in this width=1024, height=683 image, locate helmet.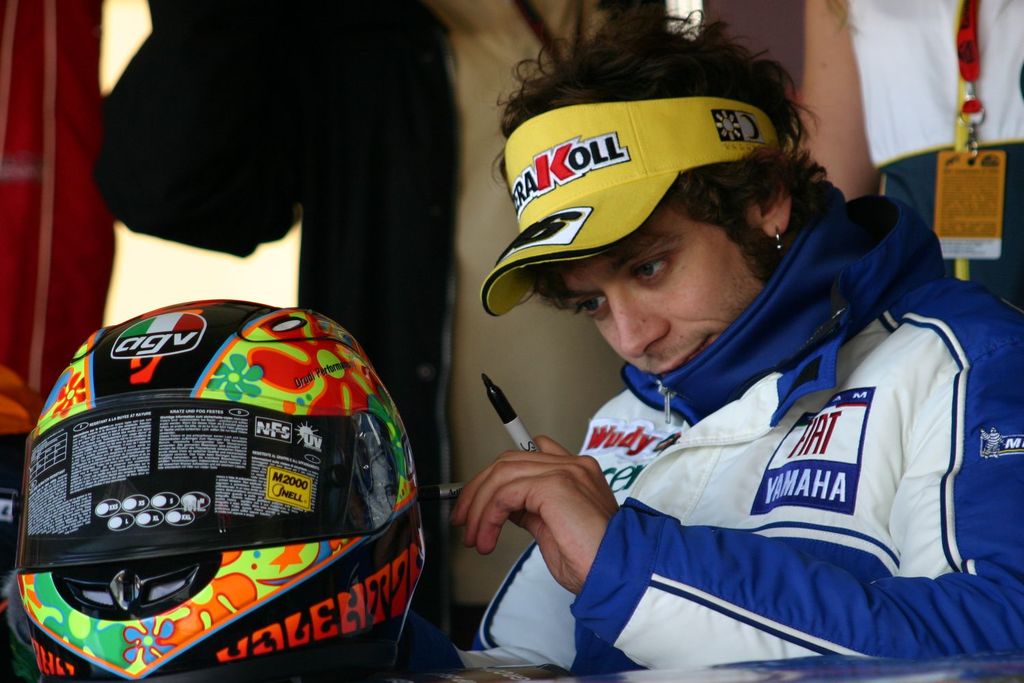
Bounding box: [14,297,429,682].
